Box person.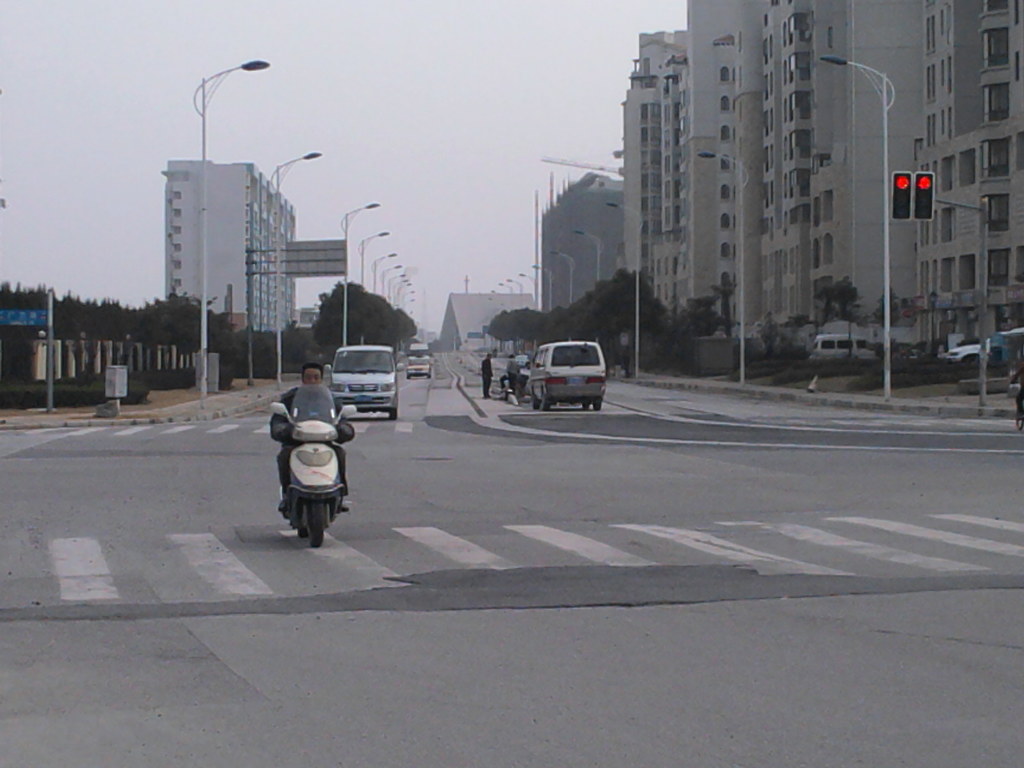
{"x1": 273, "y1": 358, "x2": 341, "y2": 512}.
